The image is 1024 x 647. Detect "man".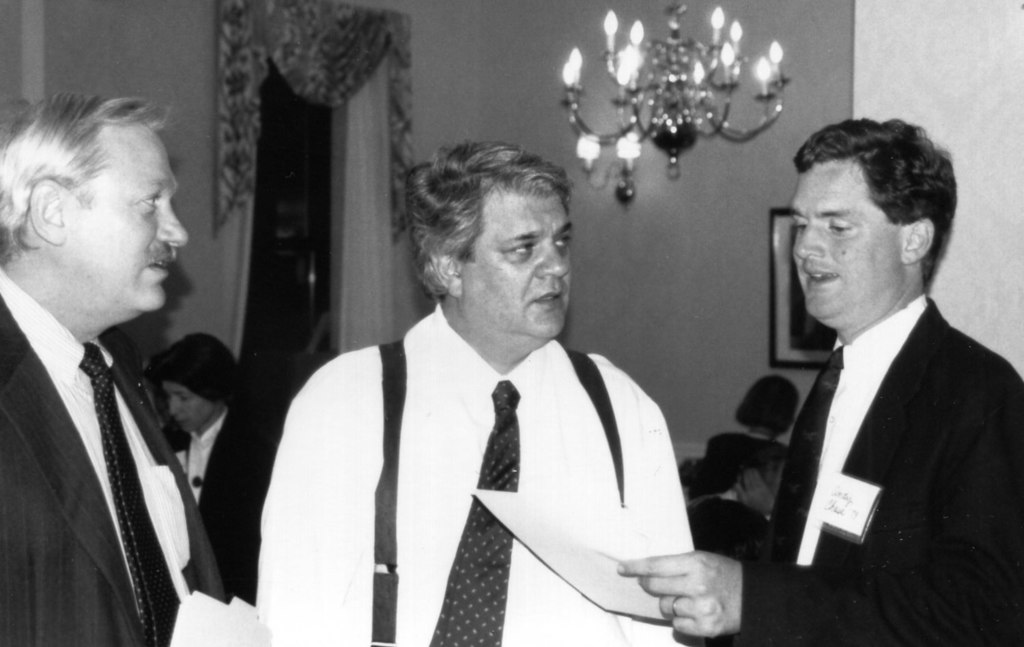
Detection: BBox(725, 118, 1023, 622).
